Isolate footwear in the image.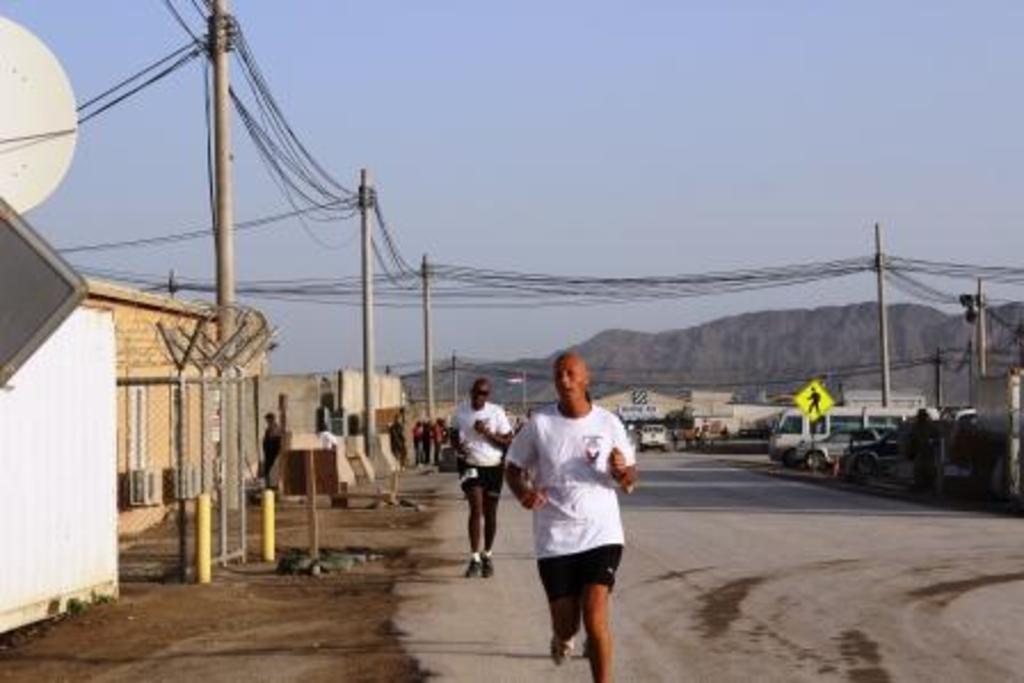
Isolated region: box=[462, 555, 480, 576].
